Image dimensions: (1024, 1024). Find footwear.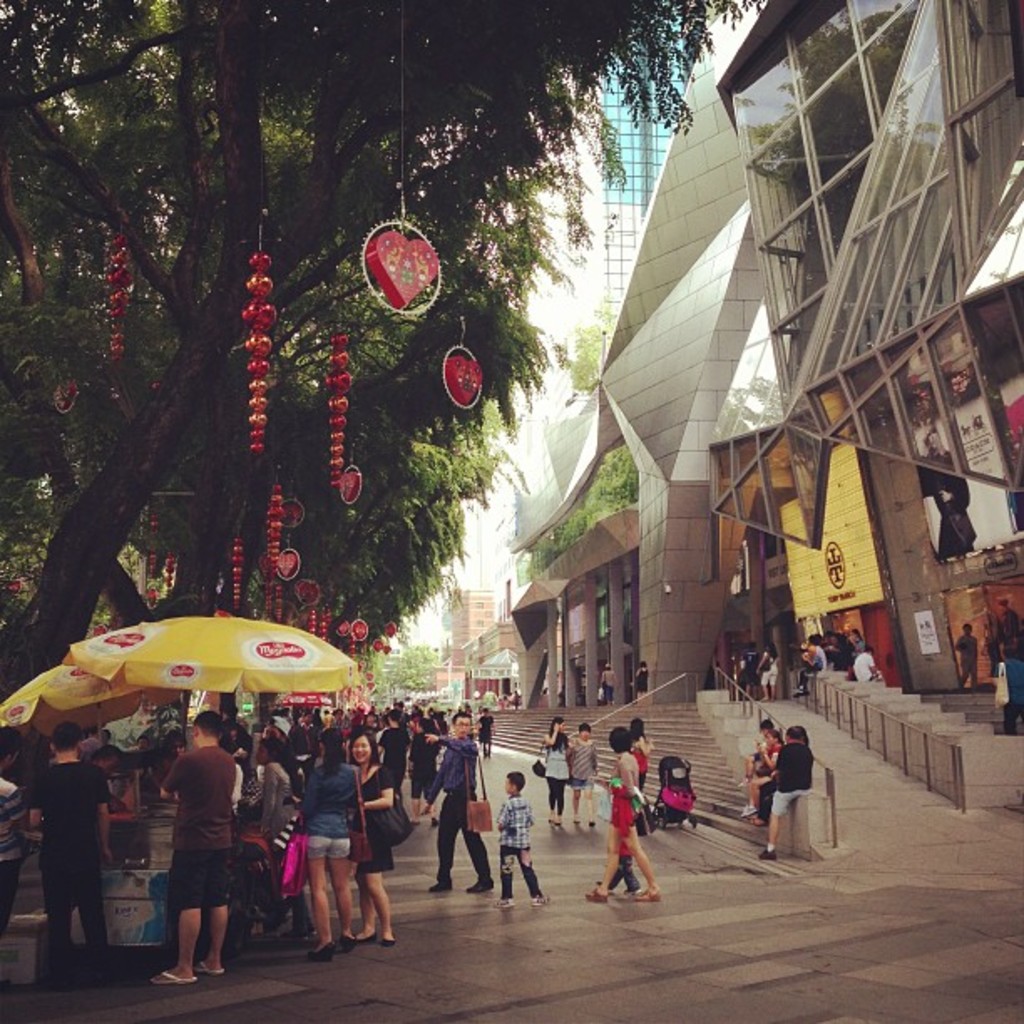
353,925,376,942.
